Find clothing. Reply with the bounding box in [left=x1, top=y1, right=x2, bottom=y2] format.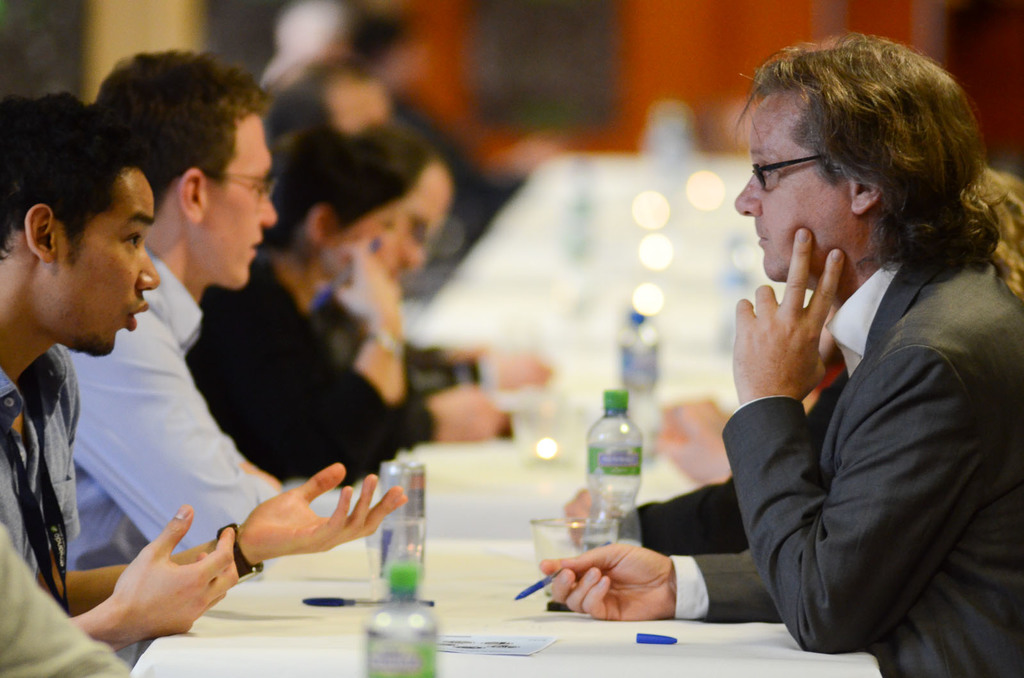
[left=0, top=342, right=82, bottom=620].
